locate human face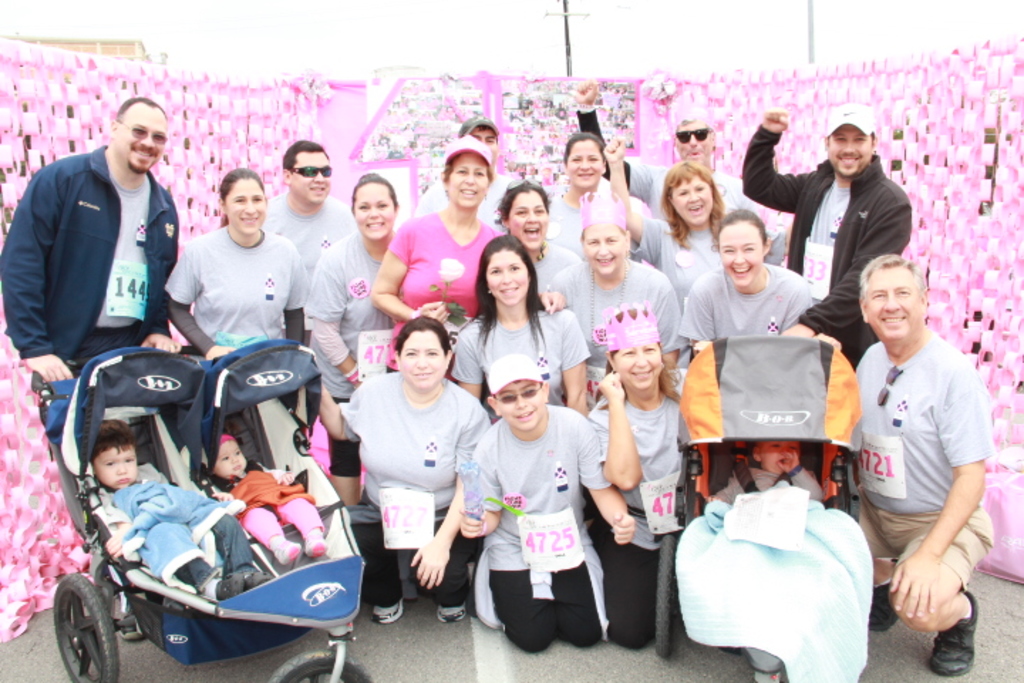
bbox=(501, 376, 539, 425)
